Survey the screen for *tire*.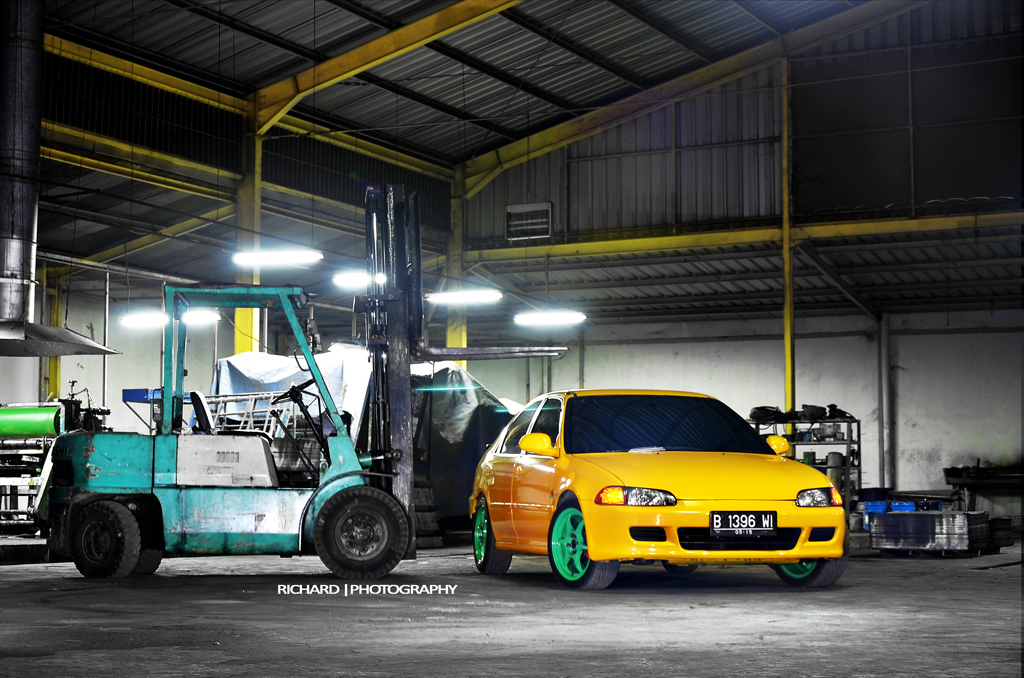
Survey found: x1=473, y1=499, x2=512, y2=574.
